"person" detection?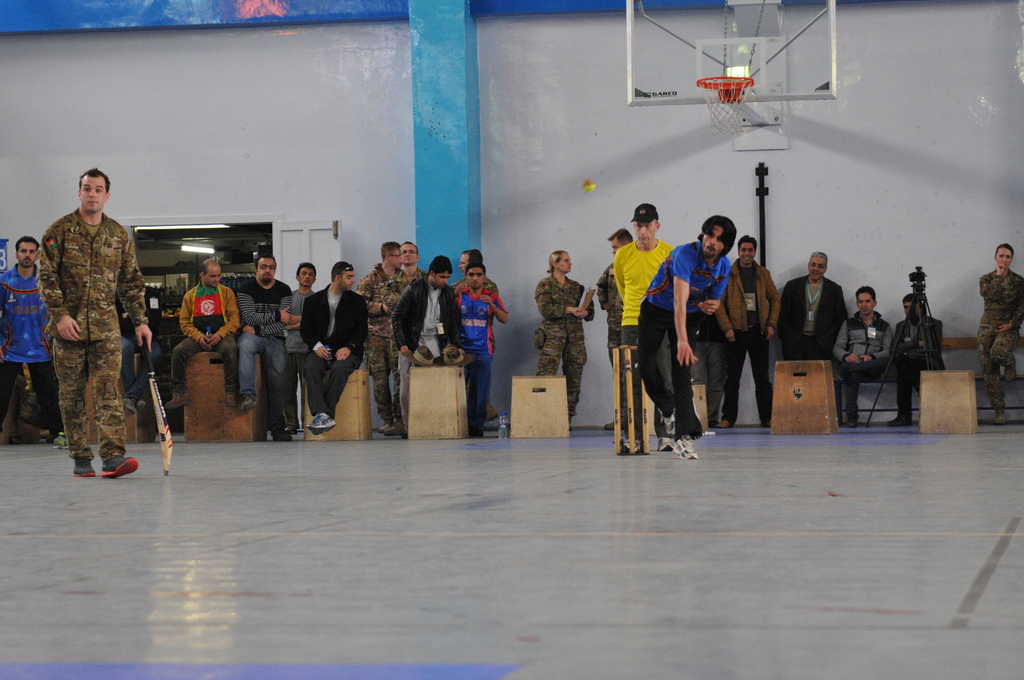
detection(34, 166, 138, 477)
